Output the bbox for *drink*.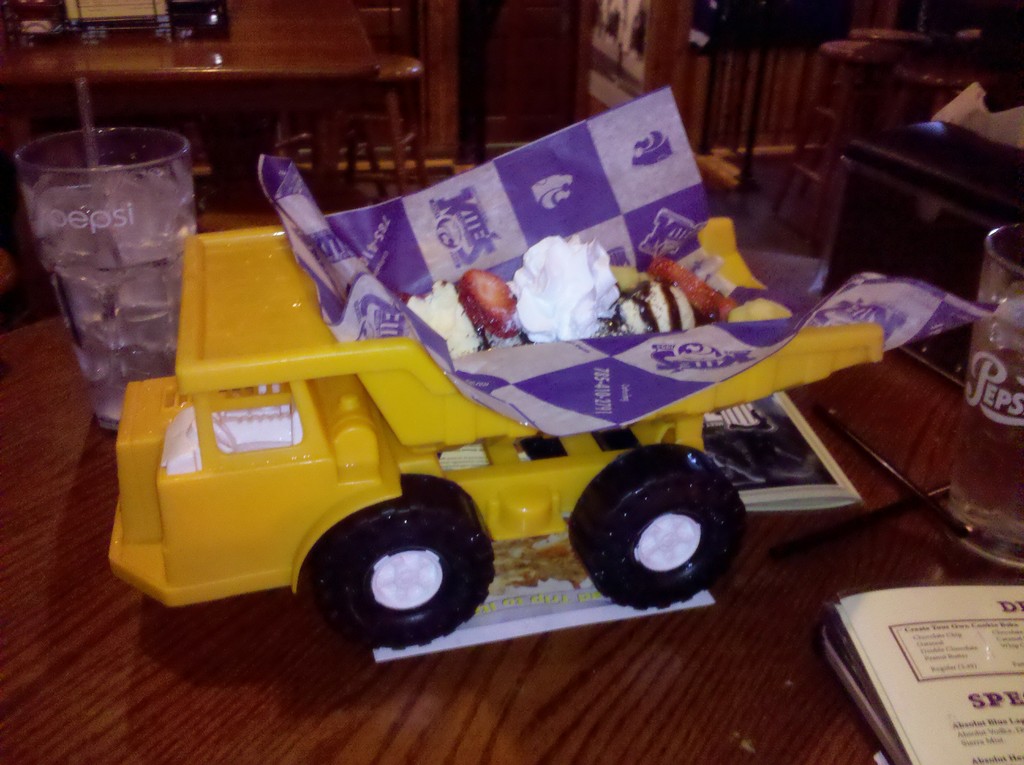
Rect(26, 103, 205, 437).
